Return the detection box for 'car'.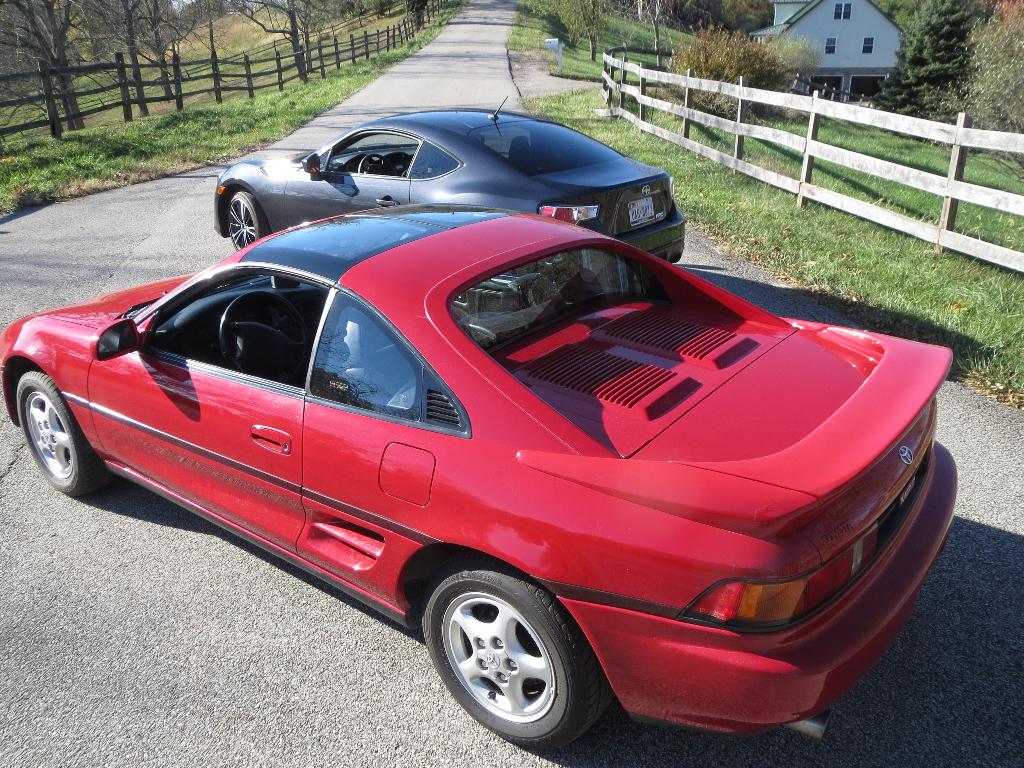
crop(205, 105, 692, 259).
